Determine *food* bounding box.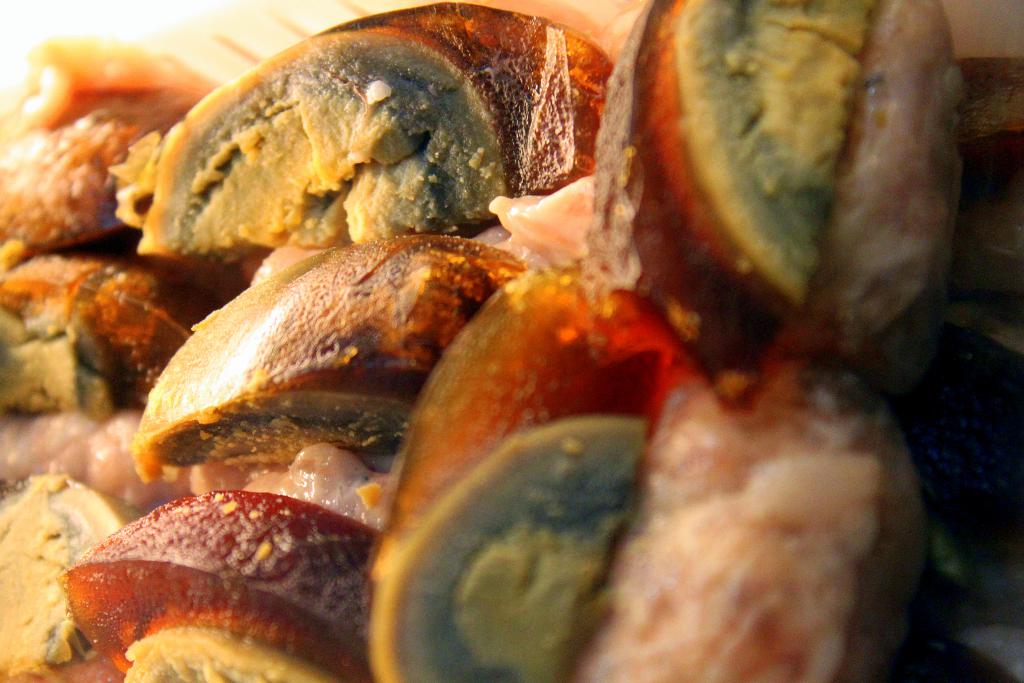
Determined: 78, 7, 993, 662.
